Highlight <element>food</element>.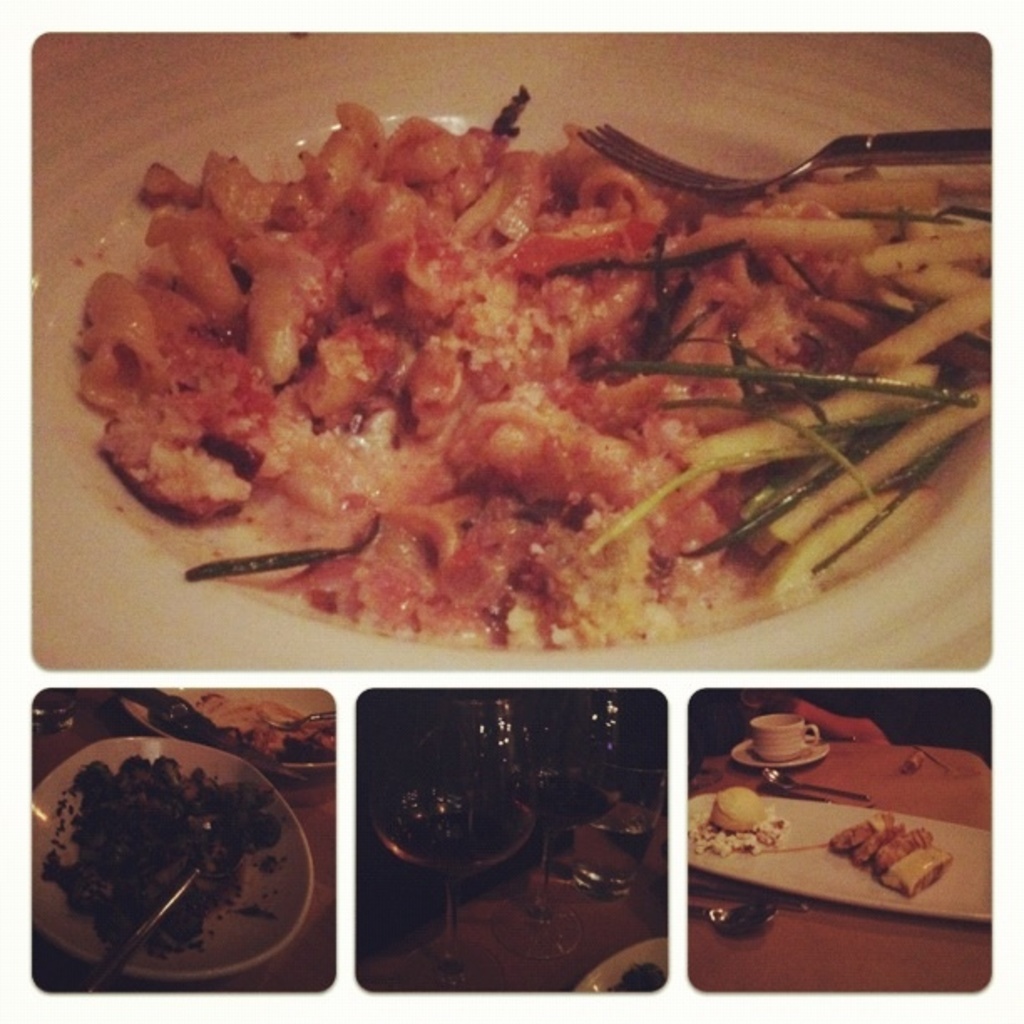
Highlighted region: x1=899, y1=755, x2=922, y2=773.
